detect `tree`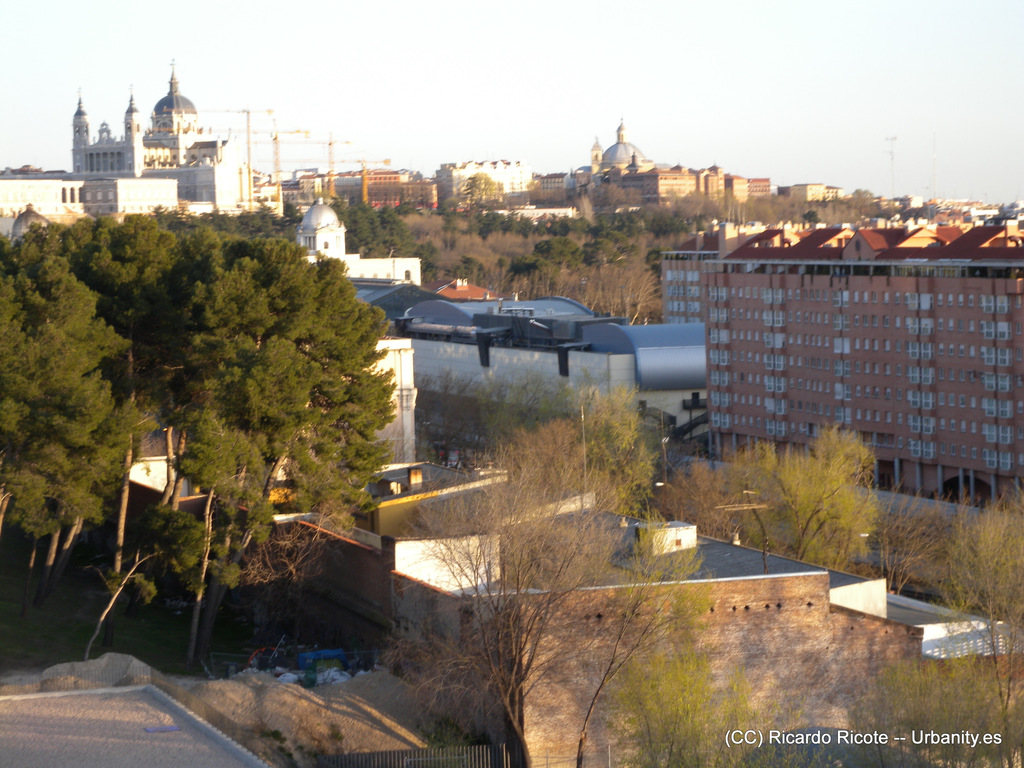
<bbox>937, 475, 1023, 767</bbox>
